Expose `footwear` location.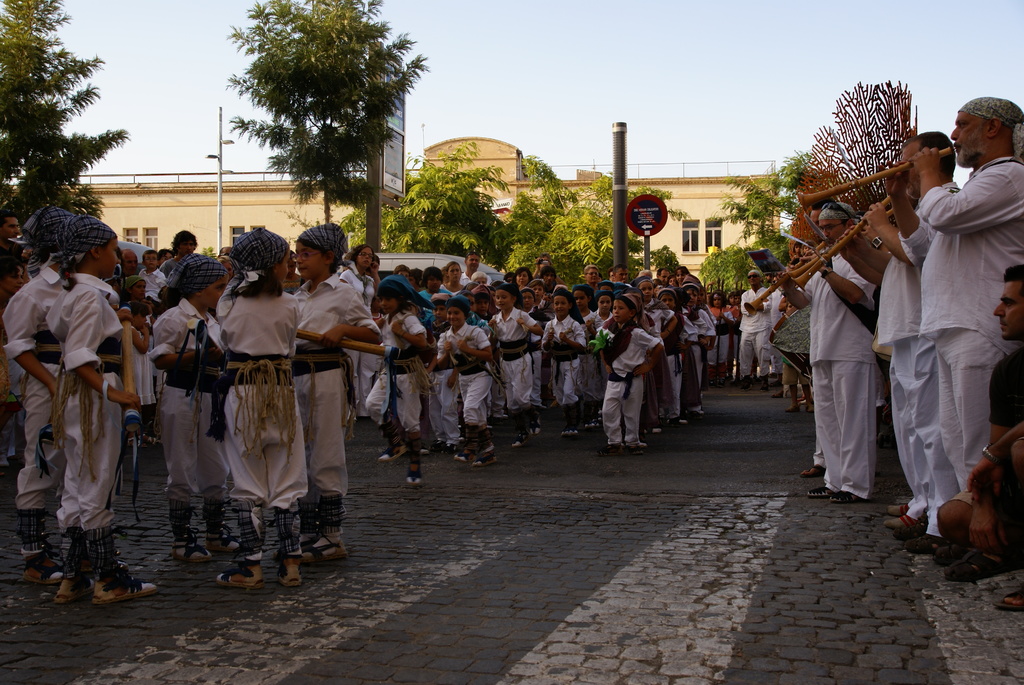
Exposed at [x1=429, y1=442, x2=444, y2=457].
